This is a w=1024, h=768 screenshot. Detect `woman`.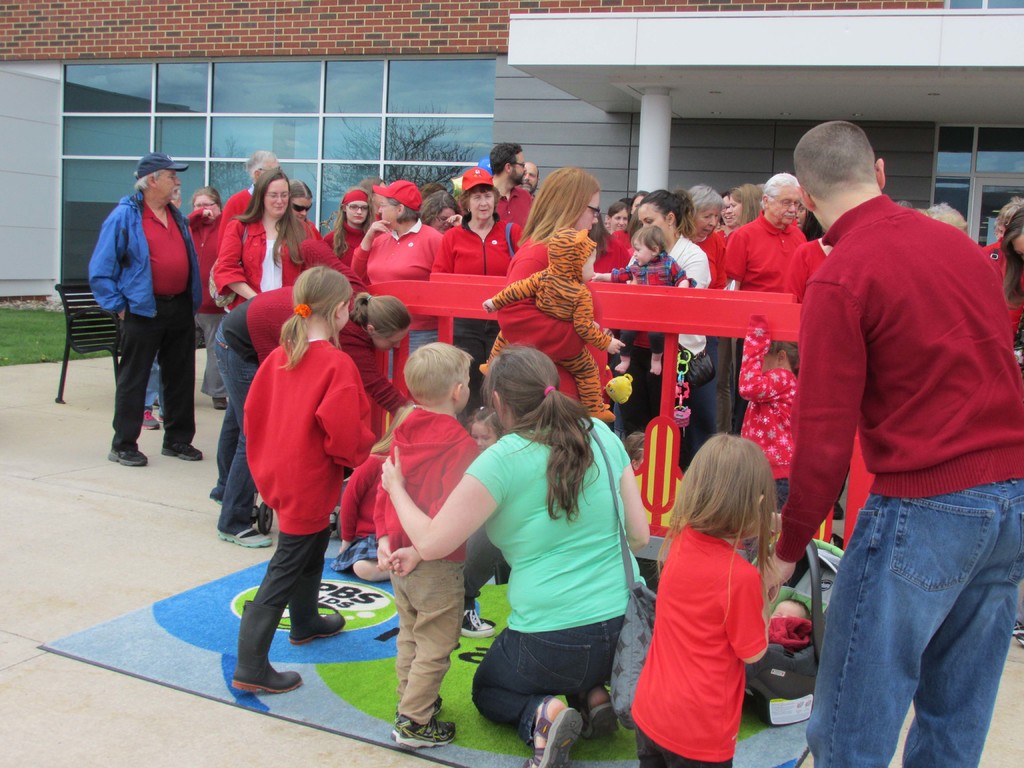
[926,203,970,234].
